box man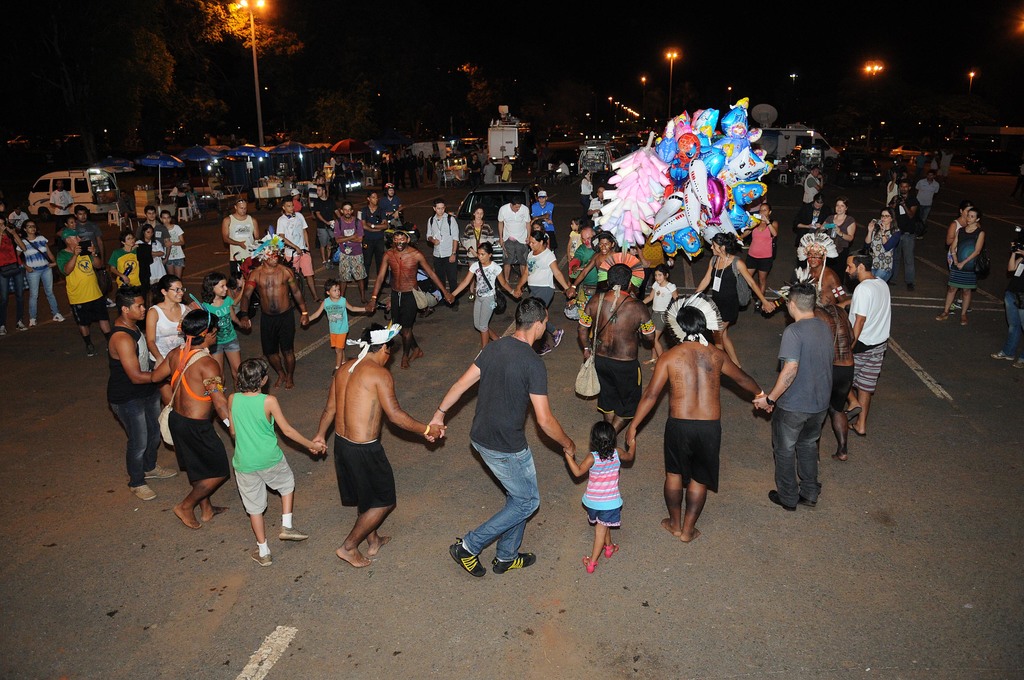
x1=381, y1=180, x2=404, y2=229
